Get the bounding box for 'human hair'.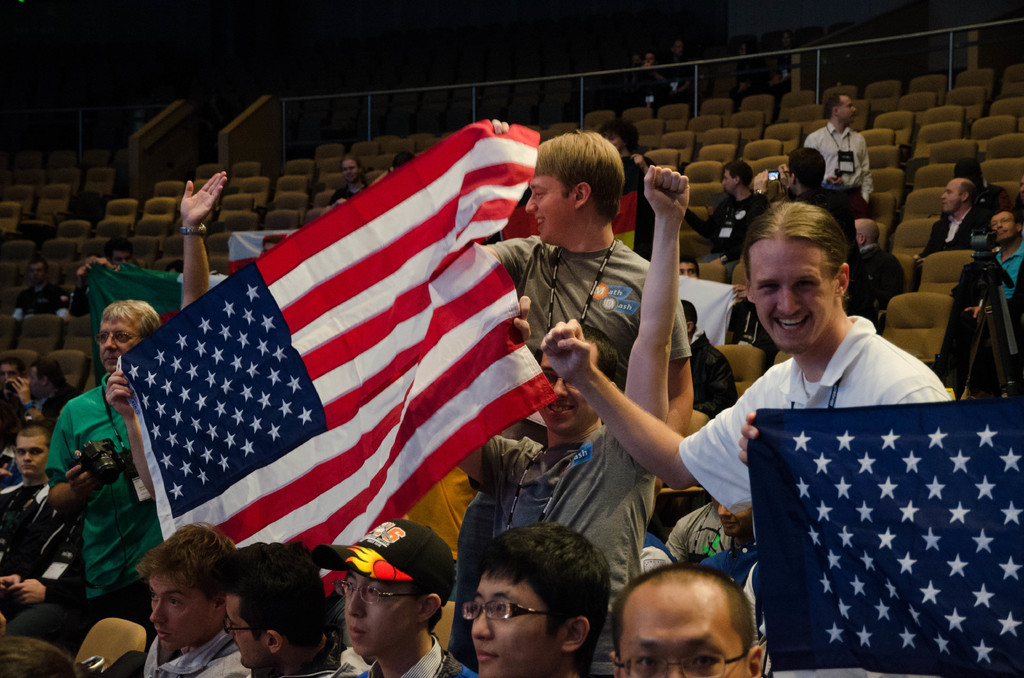
rect(787, 147, 825, 190).
